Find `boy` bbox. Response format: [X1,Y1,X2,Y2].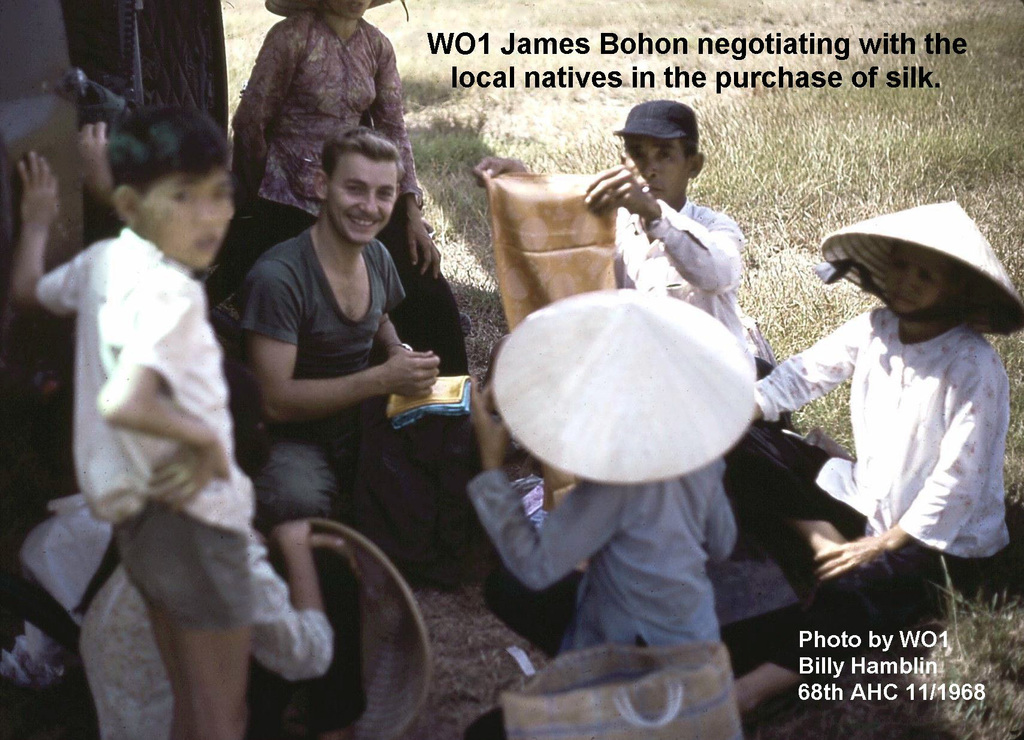
[233,126,438,535].
